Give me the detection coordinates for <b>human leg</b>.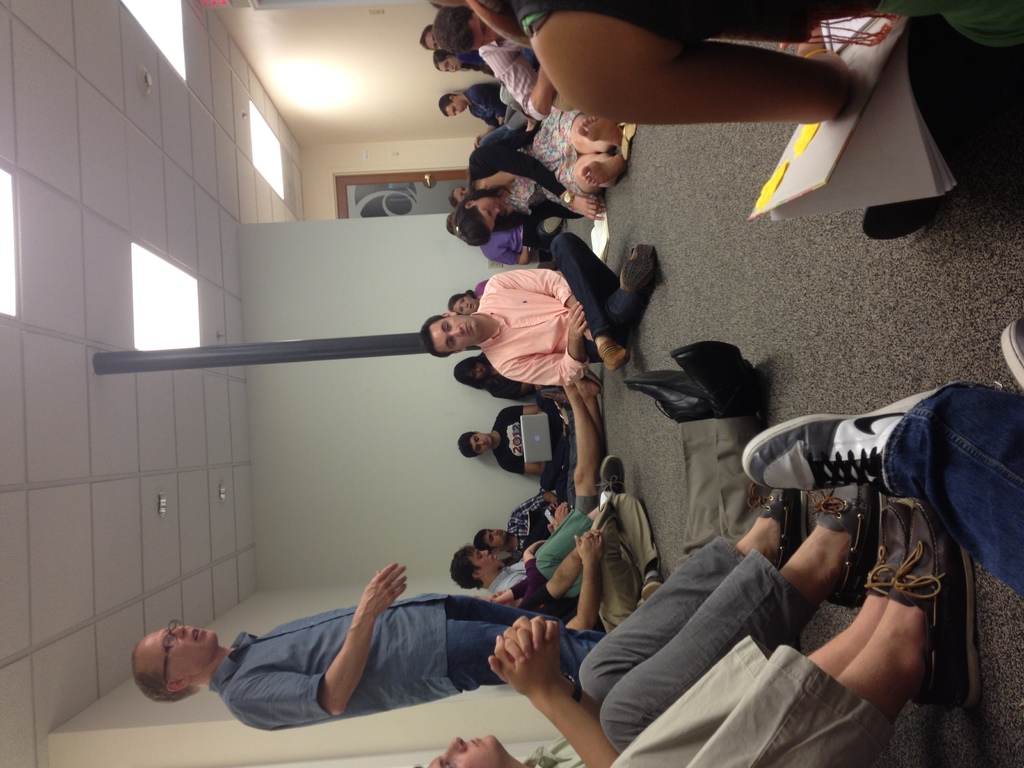
<bbox>678, 500, 981, 767</bbox>.
